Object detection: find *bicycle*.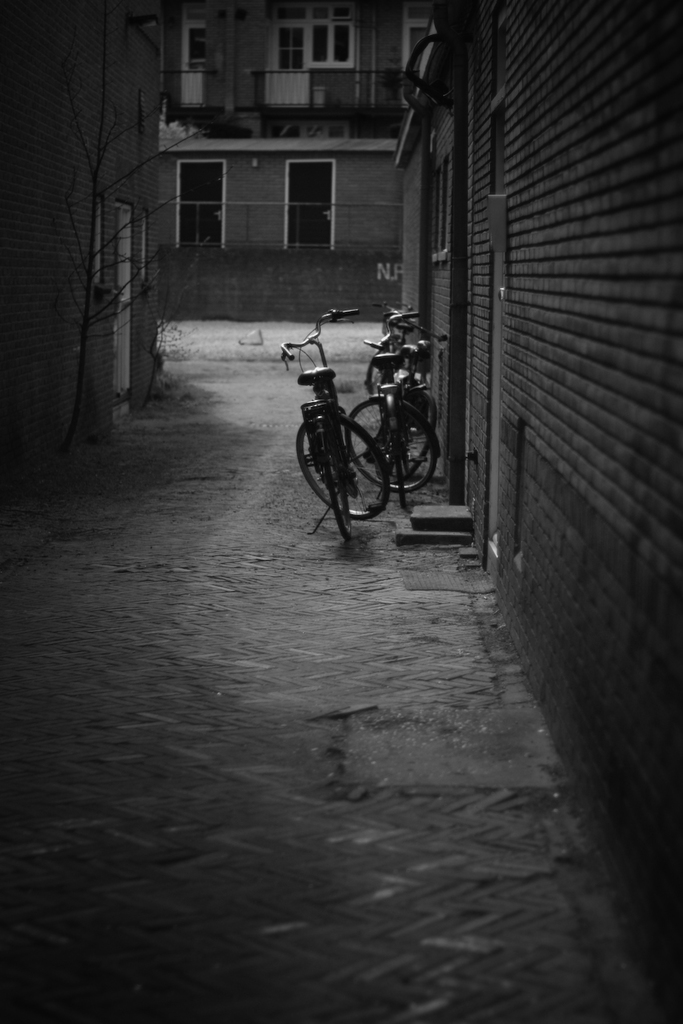
l=266, t=322, r=399, b=546.
